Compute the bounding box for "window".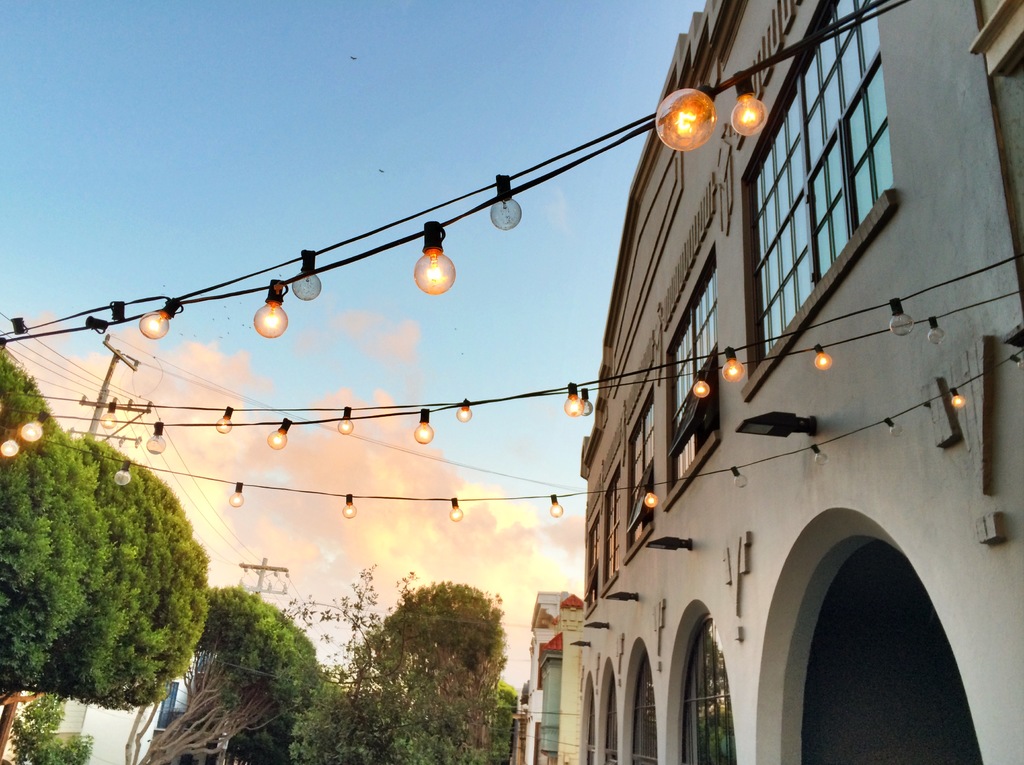
bbox=[627, 662, 662, 764].
